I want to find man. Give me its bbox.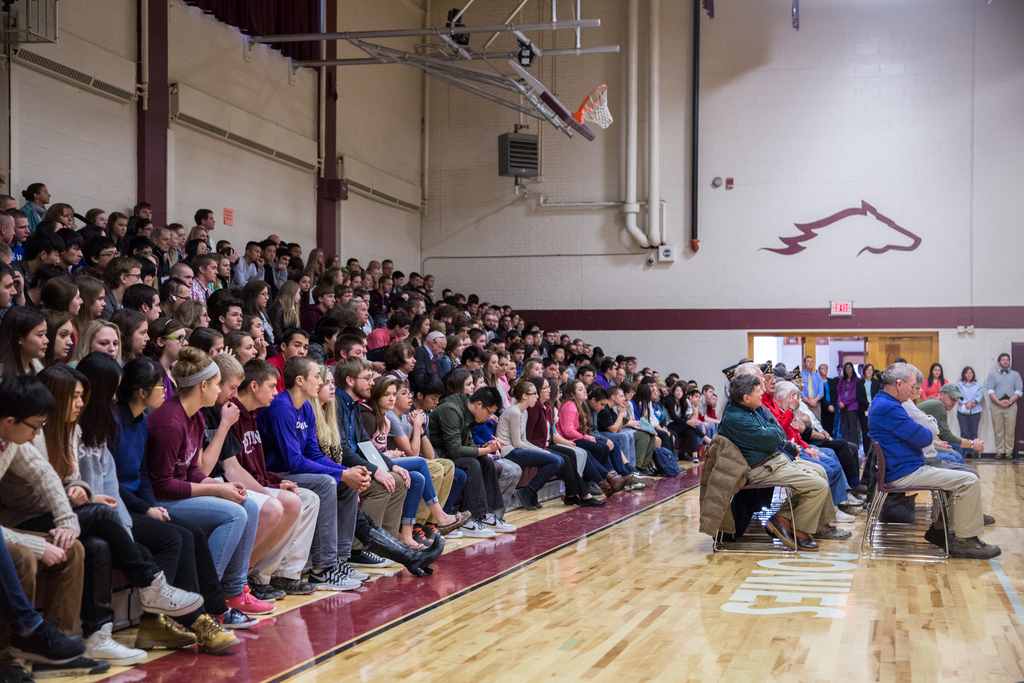
x1=57 y1=226 x2=81 y2=277.
